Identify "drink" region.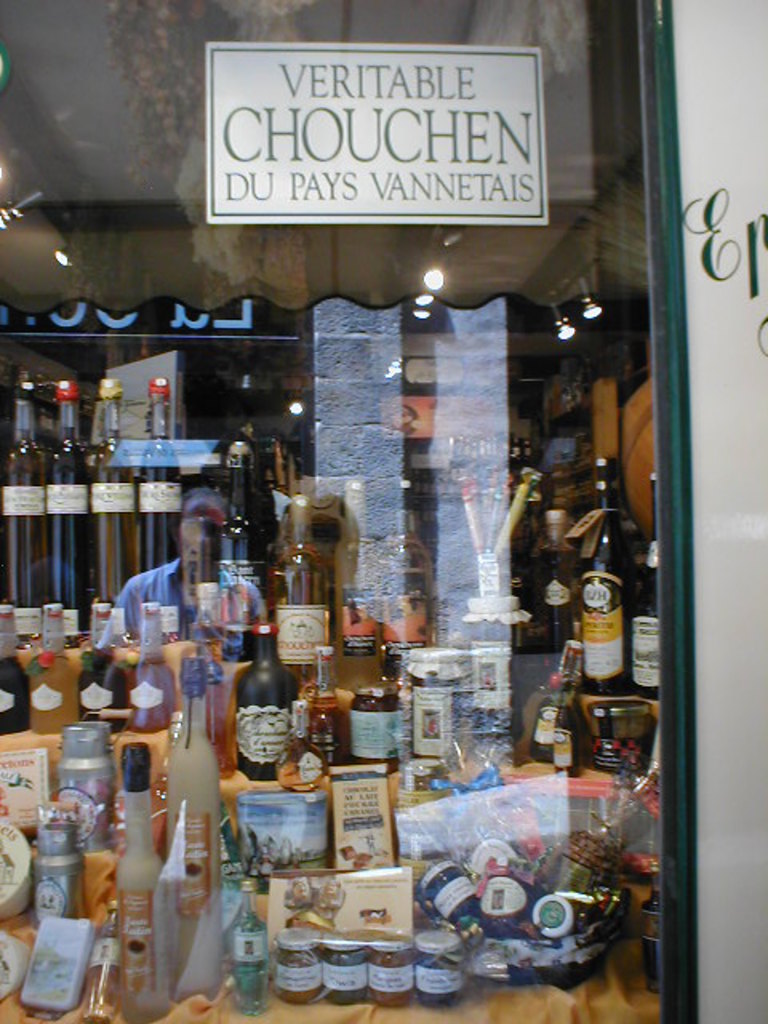
Region: <box>80,638,122,741</box>.
